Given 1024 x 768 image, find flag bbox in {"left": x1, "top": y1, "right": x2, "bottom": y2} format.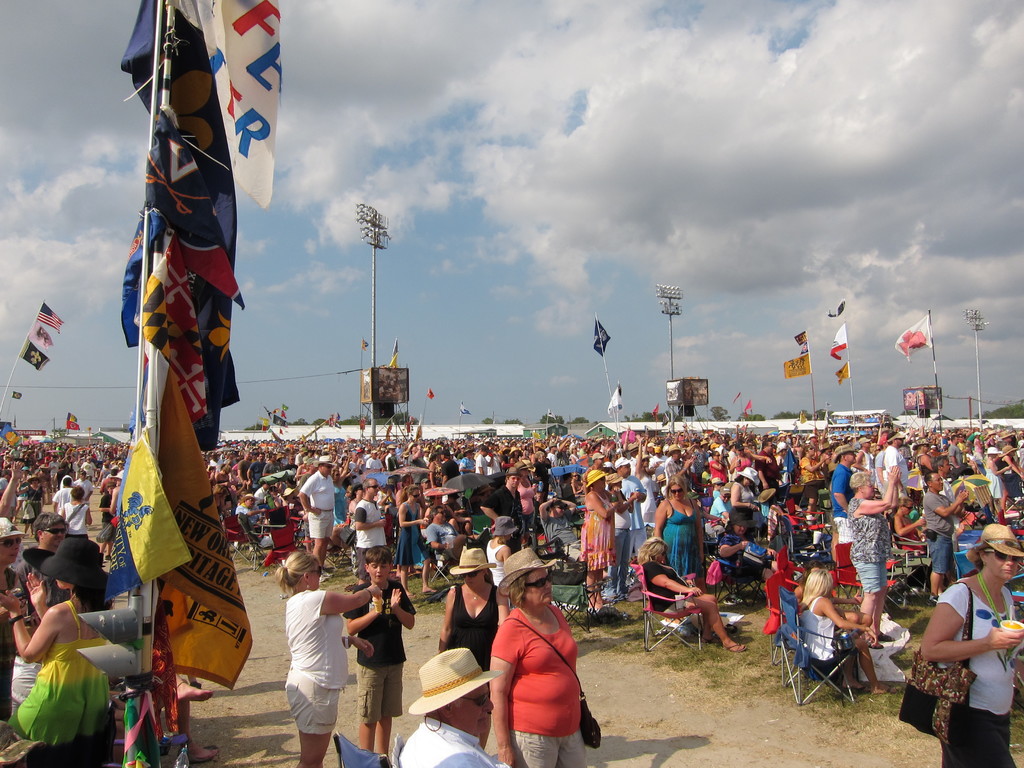
{"left": 387, "top": 339, "right": 400, "bottom": 366}.
